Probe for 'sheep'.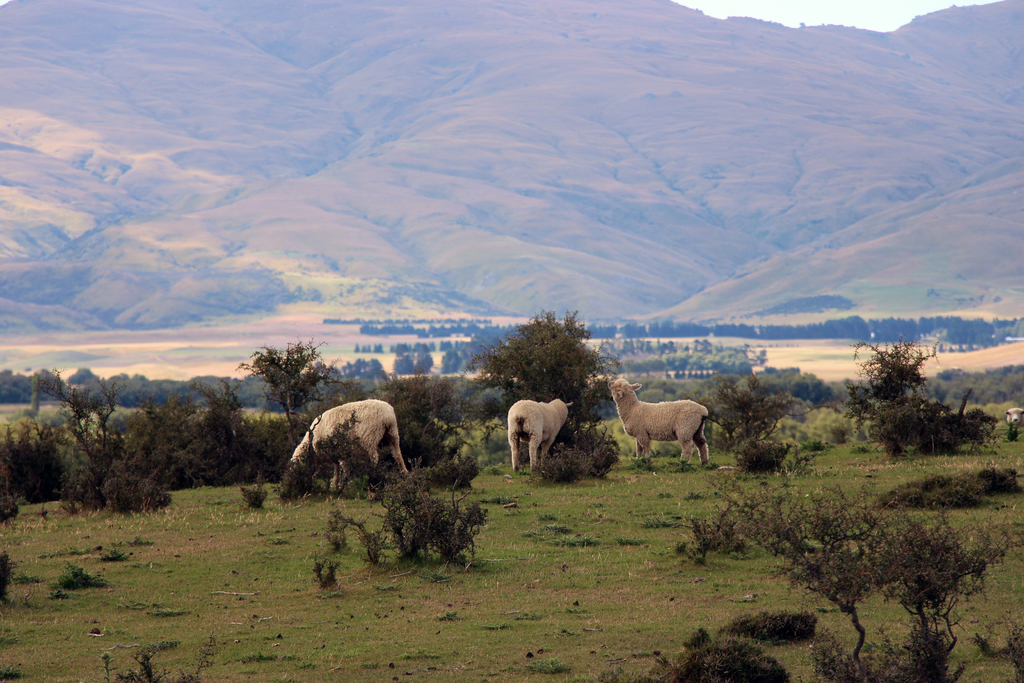
Probe result: BBox(504, 399, 576, 473).
